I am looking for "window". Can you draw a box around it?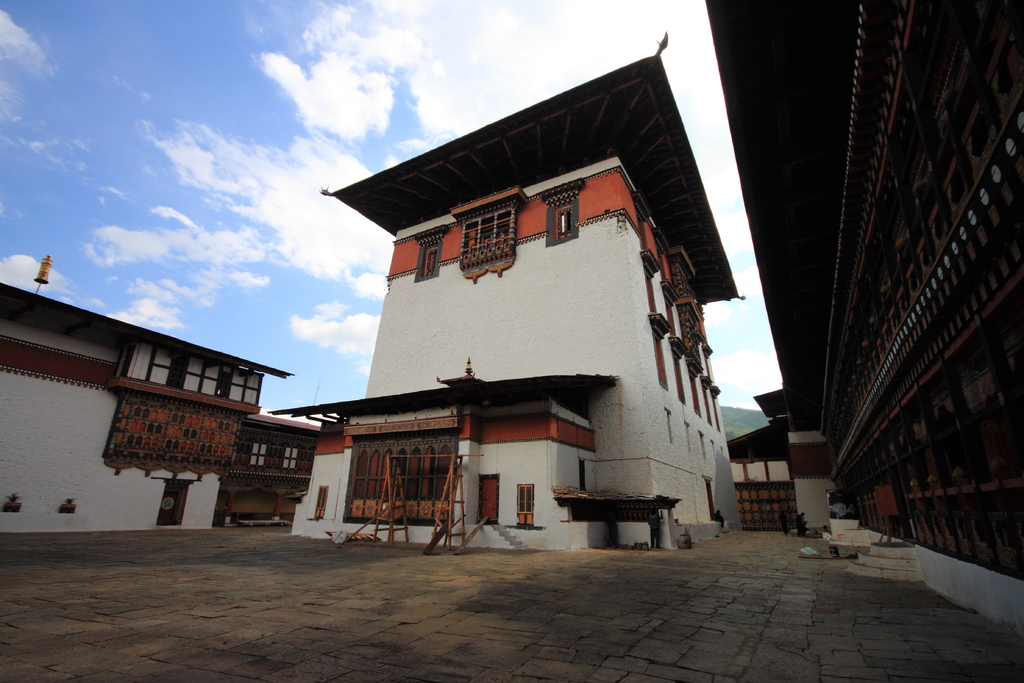
Sure, the bounding box is x1=578, y1=462, x2=586, y2=492.
